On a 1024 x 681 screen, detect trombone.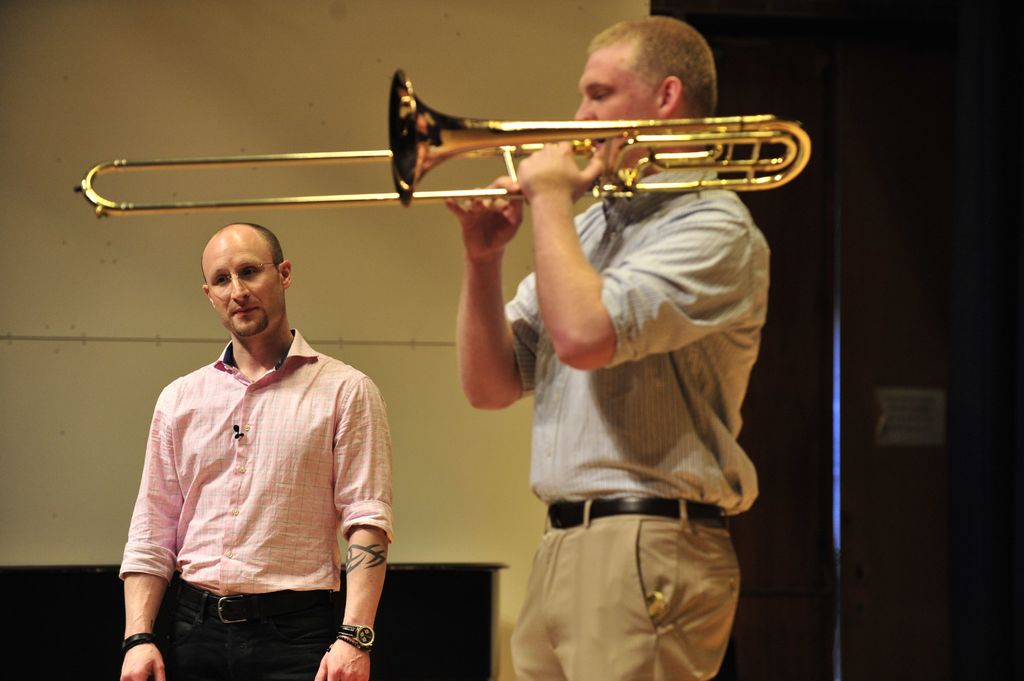
[left=77, top=64, right=813, bottom=214].
